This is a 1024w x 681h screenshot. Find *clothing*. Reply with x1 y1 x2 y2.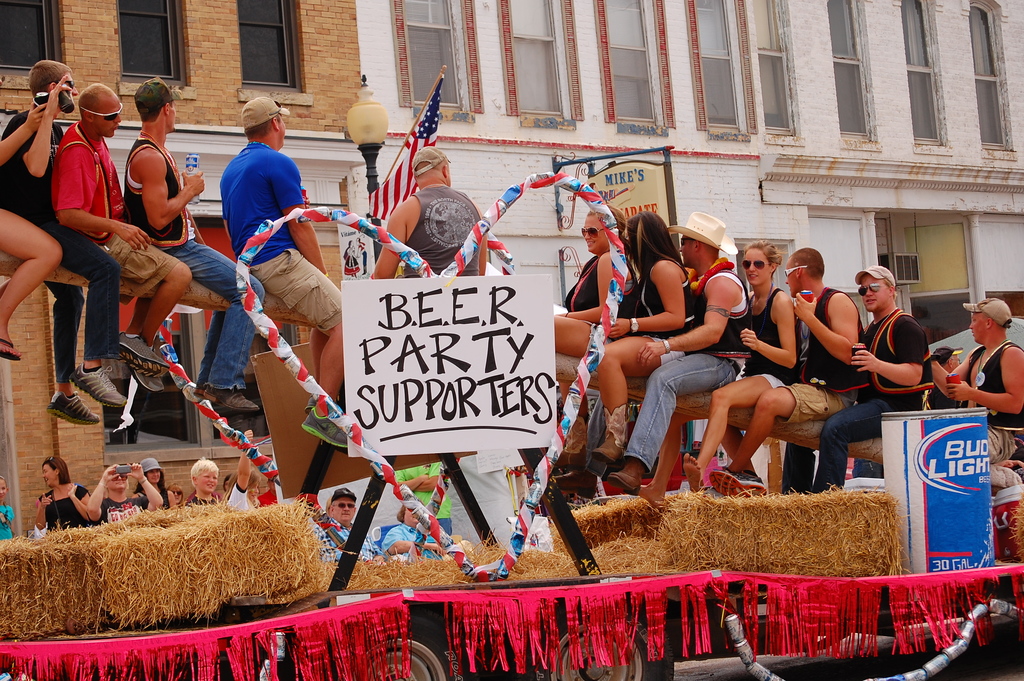
143 489 171 512.
